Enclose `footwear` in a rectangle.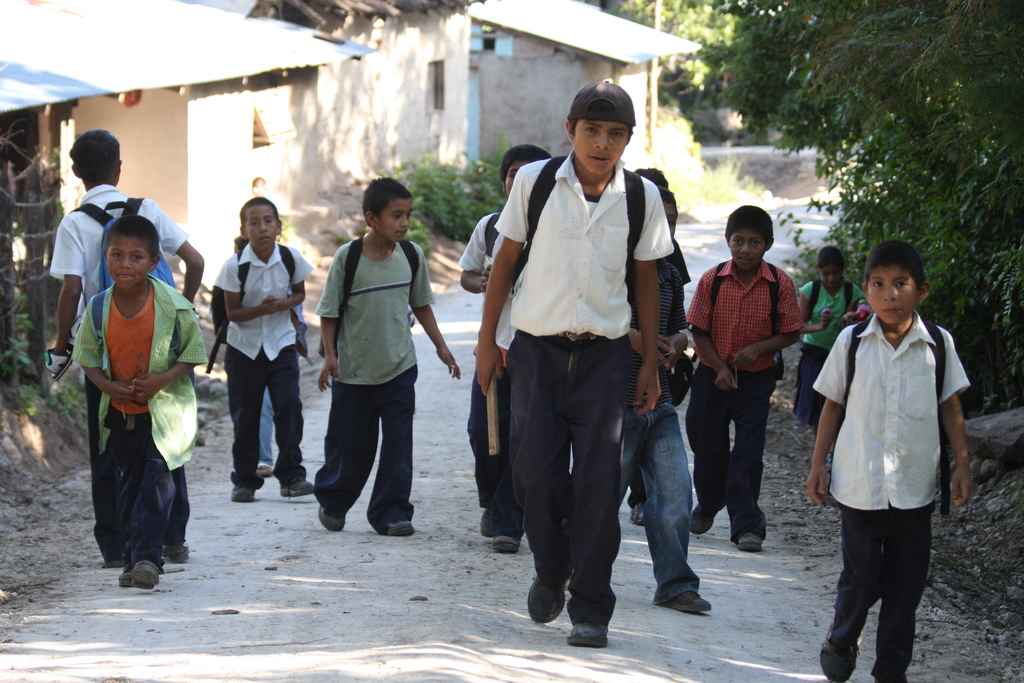
x1=813 y1=614 x2=867 y2=682.
